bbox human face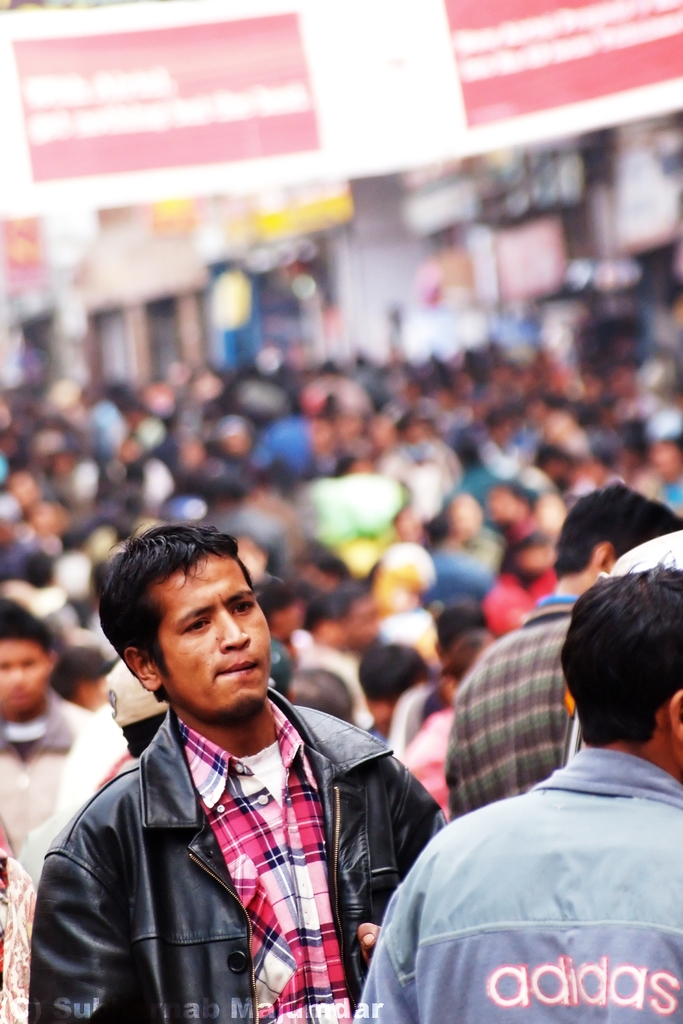
141,554,274,717
